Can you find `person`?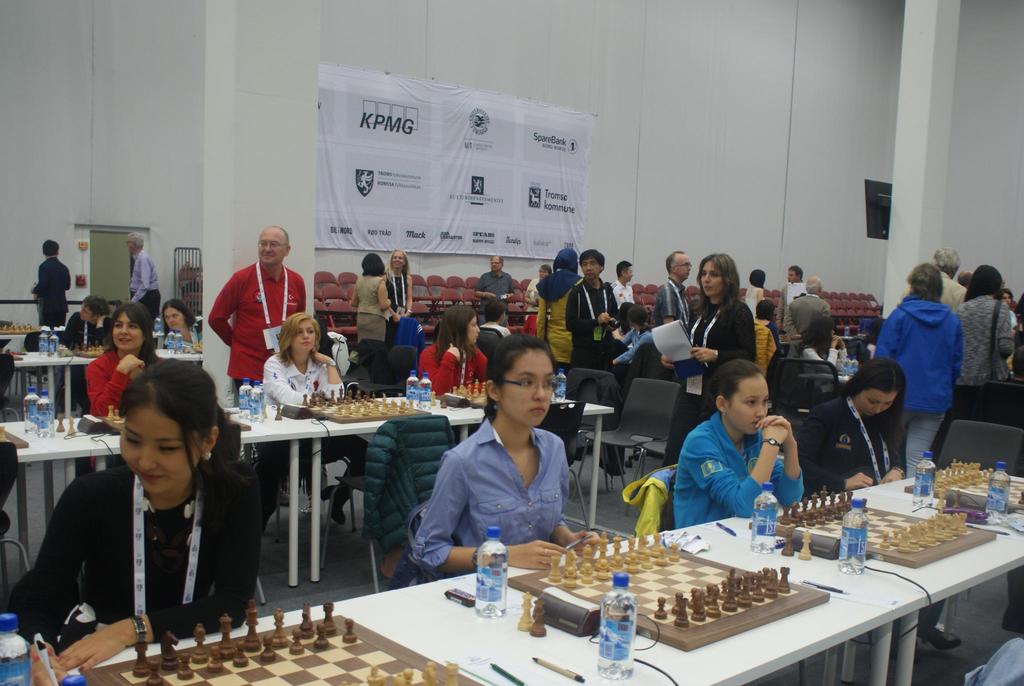
Yes, bounding box: box=[413, 304, 493, 400].
